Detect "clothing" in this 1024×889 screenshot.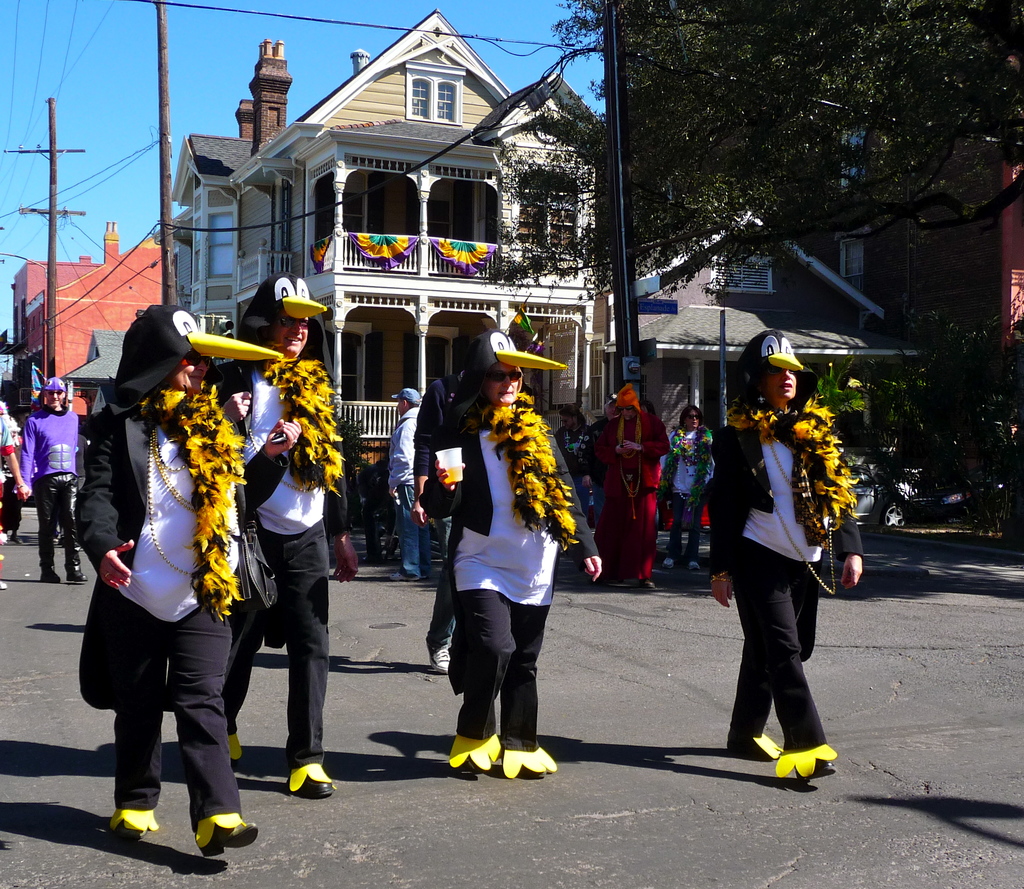
Detection: x1=211 y1=364 x2=348 y2=725.
